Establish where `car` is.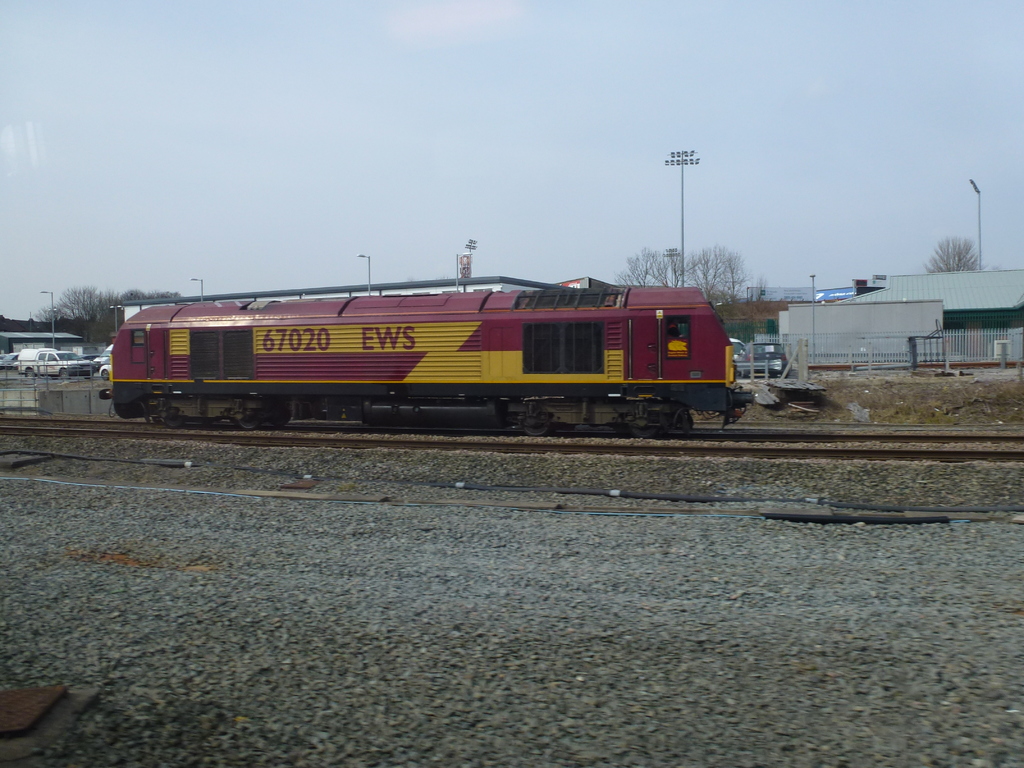
Established at box(737, 342, 790, 376).
